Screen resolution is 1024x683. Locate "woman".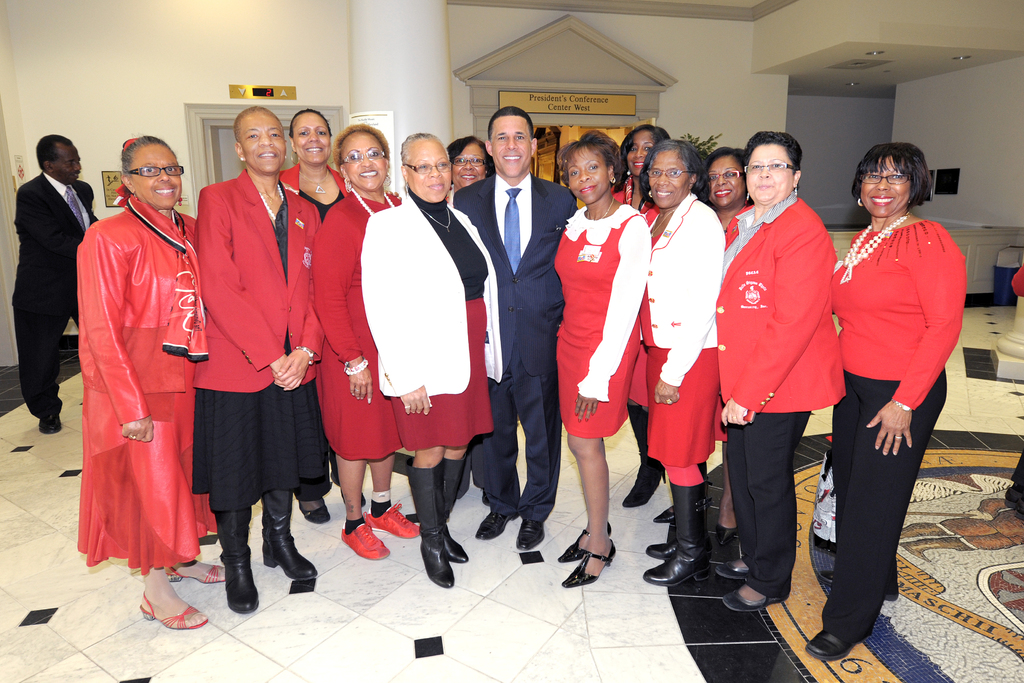
[x1=360, y1=132, x2=506, y2=588].
